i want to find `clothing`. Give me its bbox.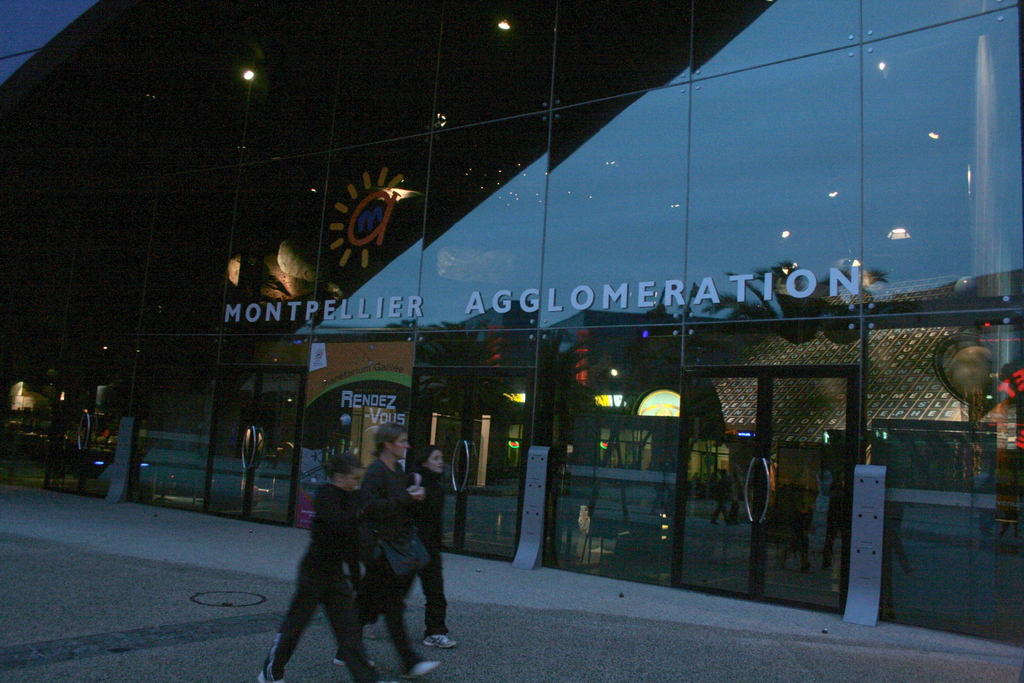
(x1=358, y1=461, x2=424, y2=677).
